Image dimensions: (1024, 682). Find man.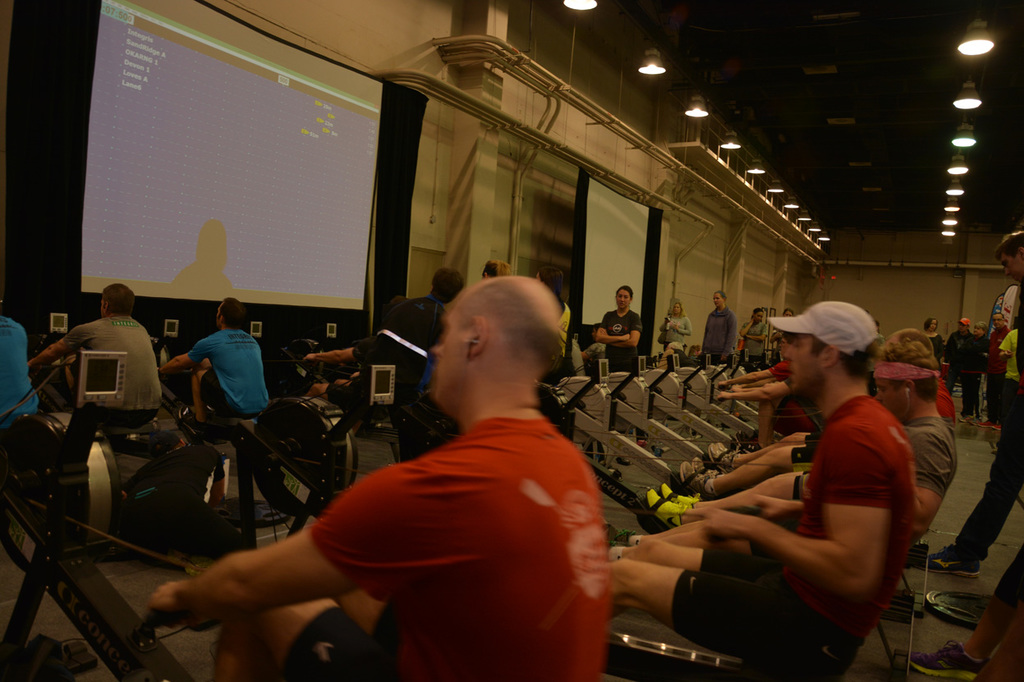
x1=695 y1=288 x2=742 y2=369.
